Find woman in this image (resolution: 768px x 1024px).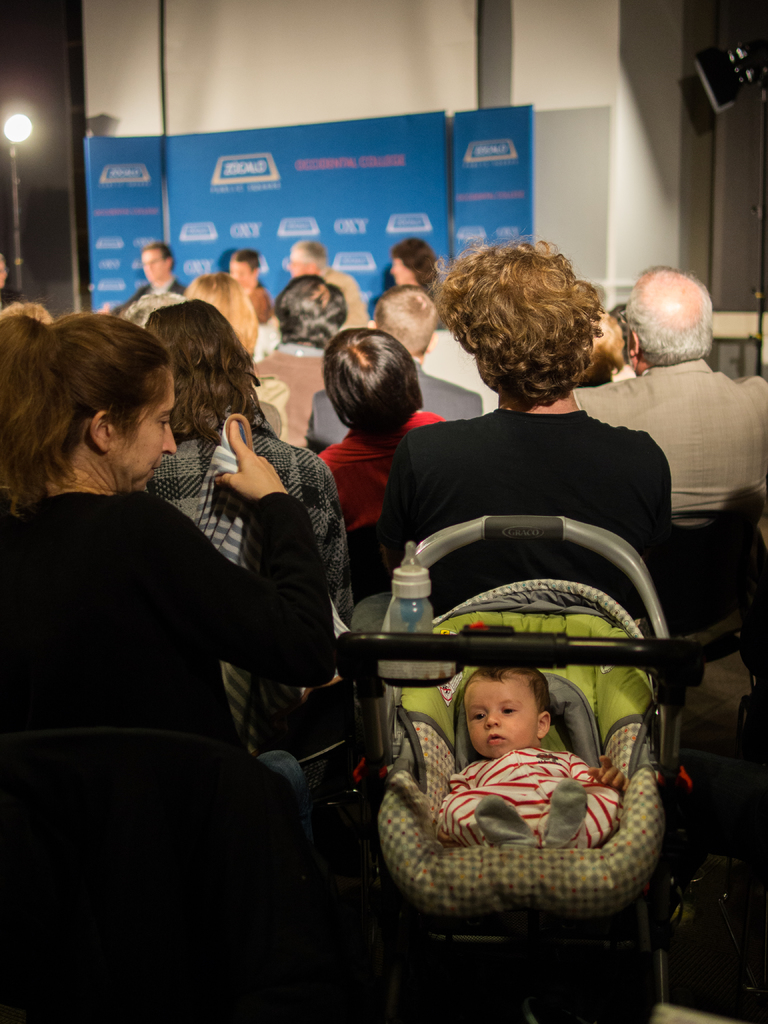
<bbox>317, 328, 445, 531</bbox>.
